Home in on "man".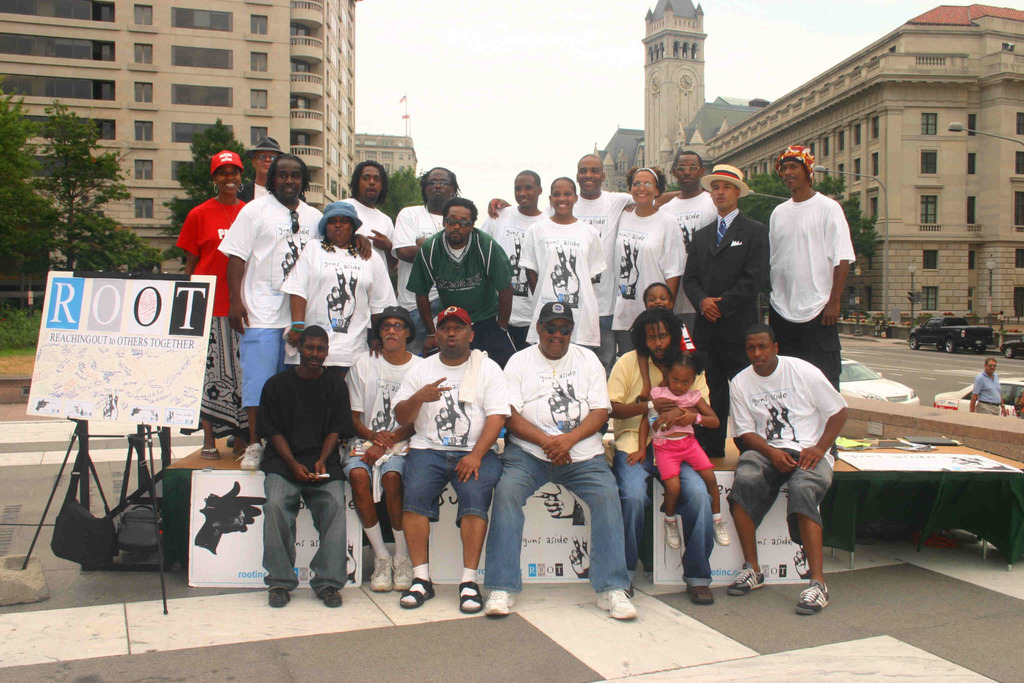
Homed in at (x1=215, y1=152, x2=367, y2=474).
